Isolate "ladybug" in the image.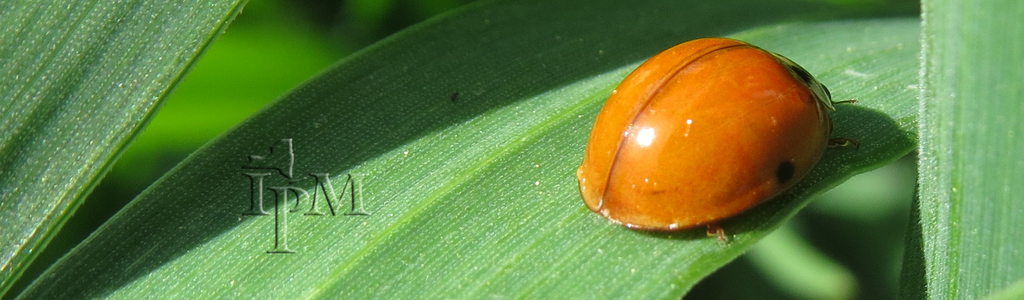
Isolated region: select_region(573, 35, 860, 243).
